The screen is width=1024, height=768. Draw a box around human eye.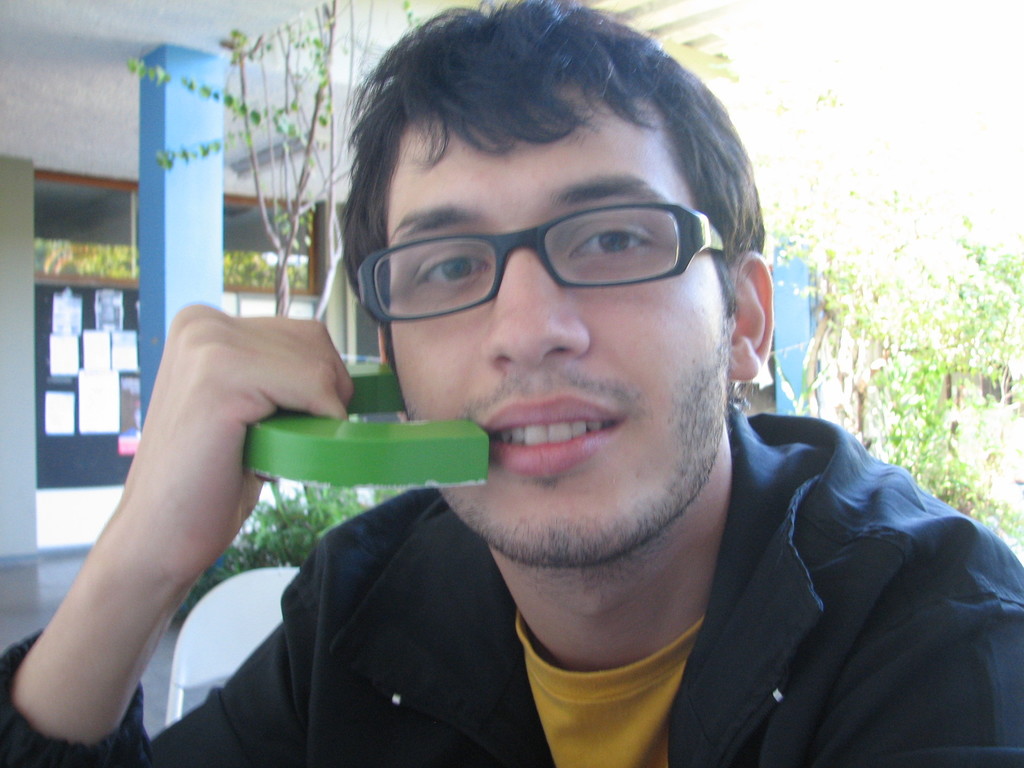
[567, 217, 655, 259].
